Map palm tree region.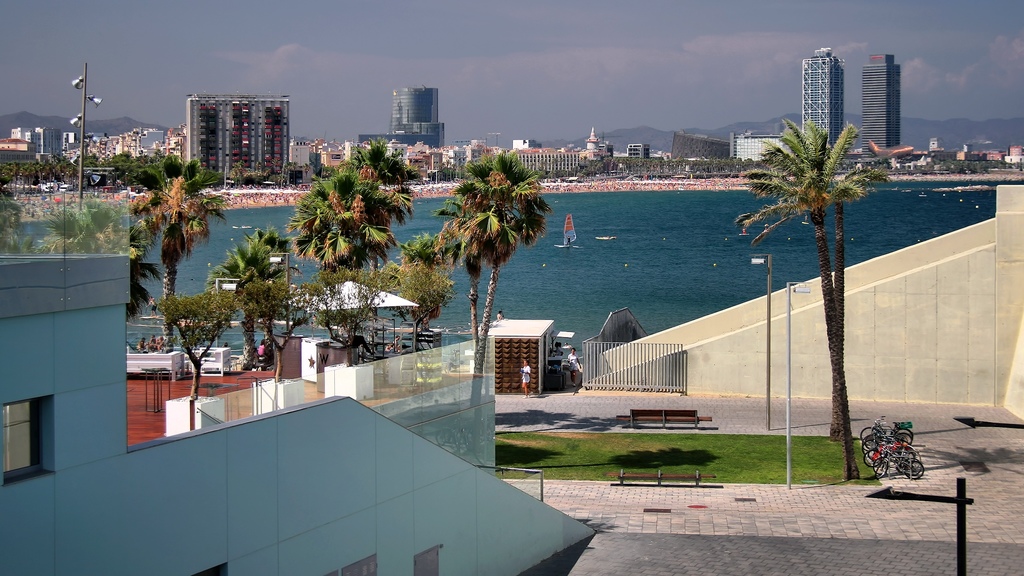
Mapped to {"left": 120, "top": 146, "right": 235, "bottom": 341}.
